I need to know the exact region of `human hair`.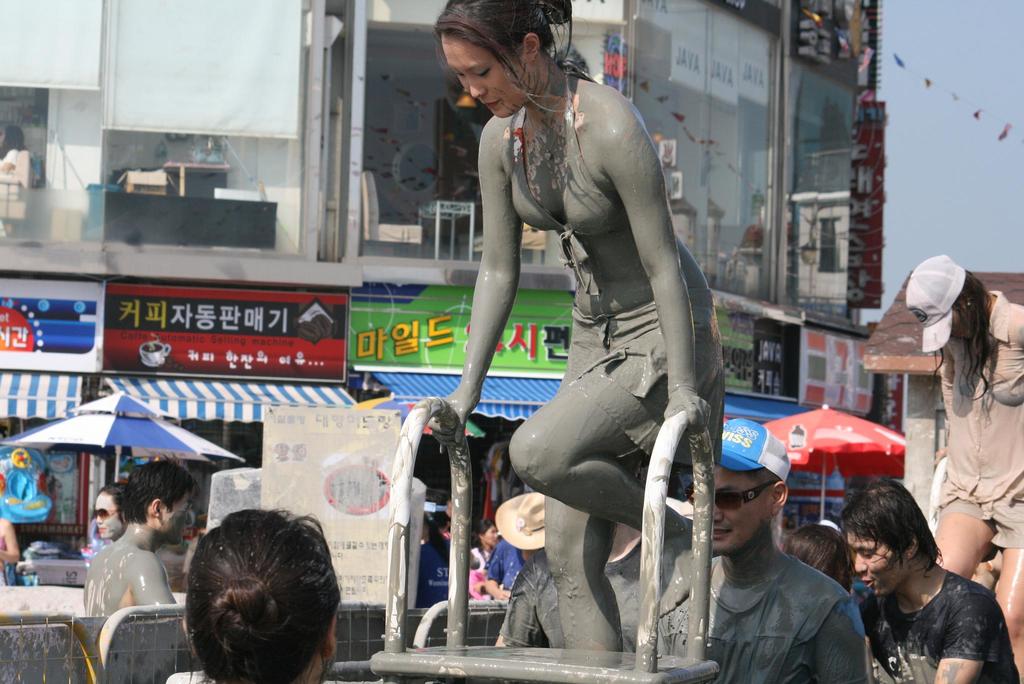
Region: 125:462:198:524.
